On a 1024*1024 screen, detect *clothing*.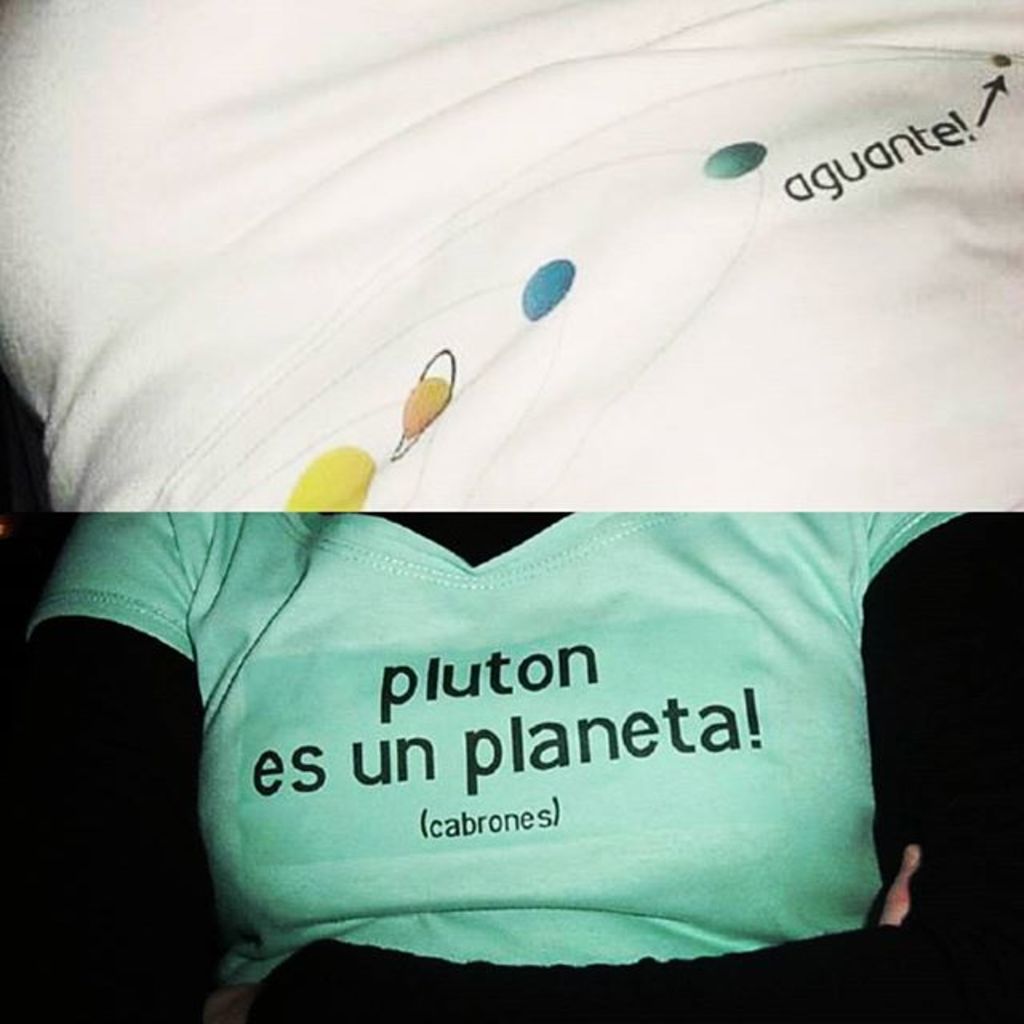
27 296 1023 981.
